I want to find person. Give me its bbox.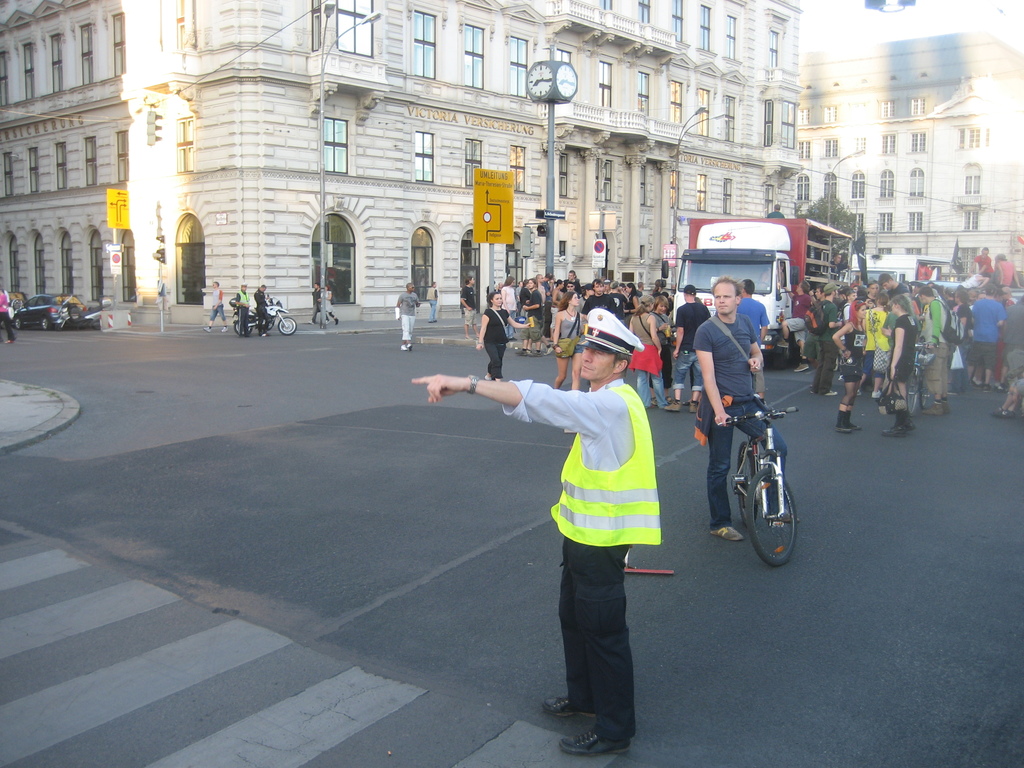
rect(551, 291, 588, 397).
